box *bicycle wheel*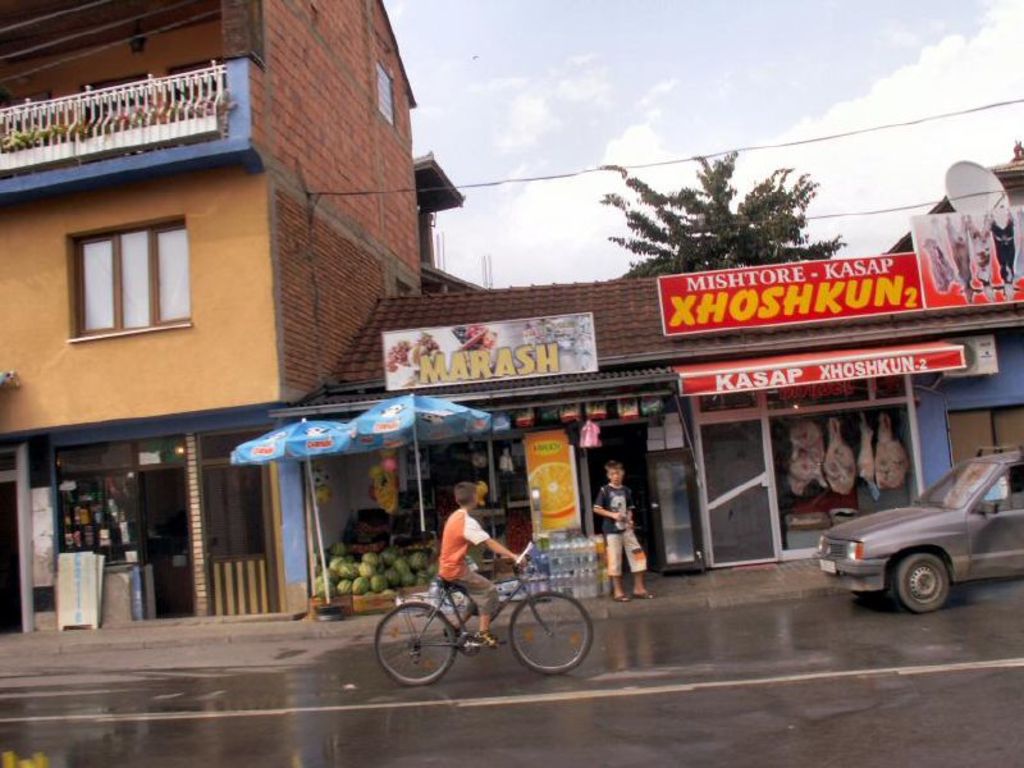
(371,599,458,690)
